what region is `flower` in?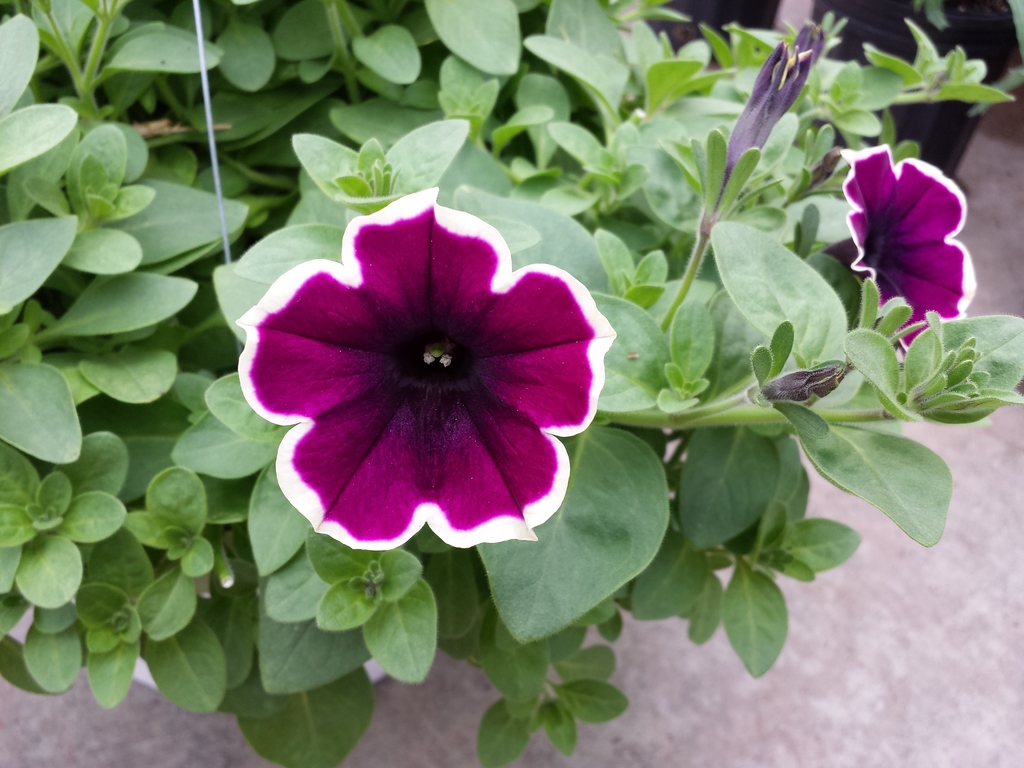
(241,192,605,559).
